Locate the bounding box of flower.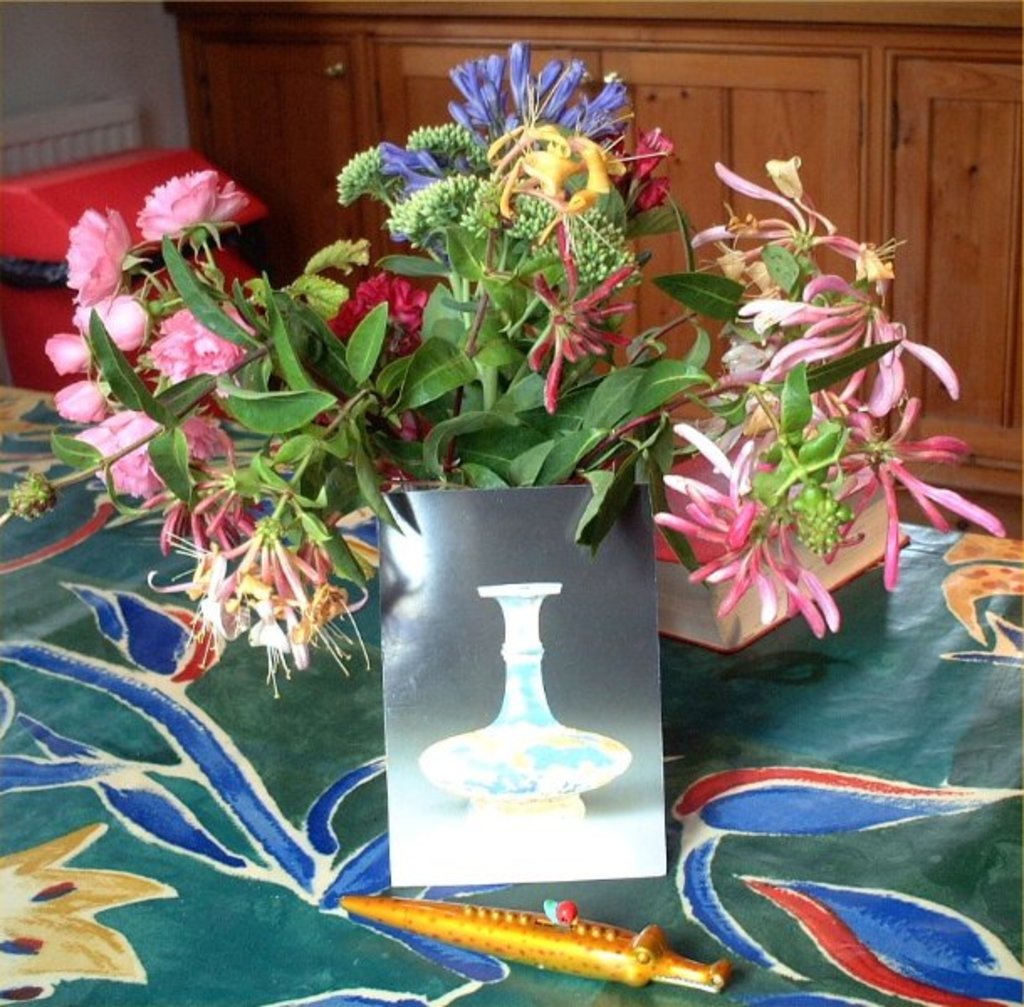
Bounding box: <box>767,156,806,206</box>.
